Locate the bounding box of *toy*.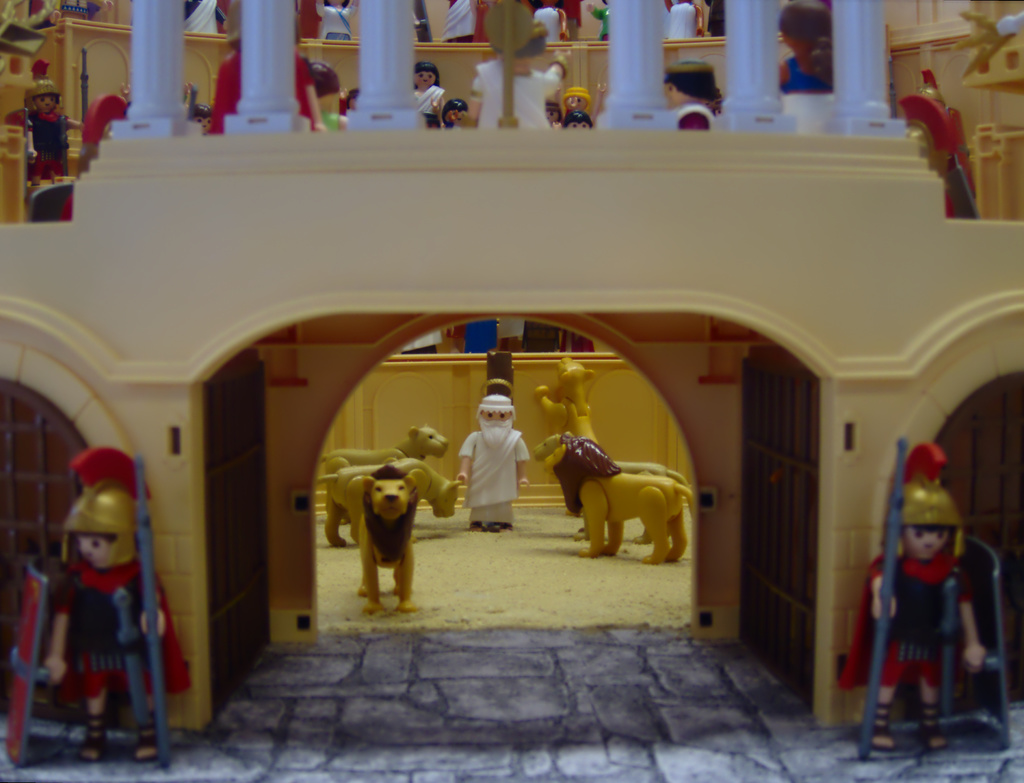
Bounding box: crop(660, 0, 729, 48).
